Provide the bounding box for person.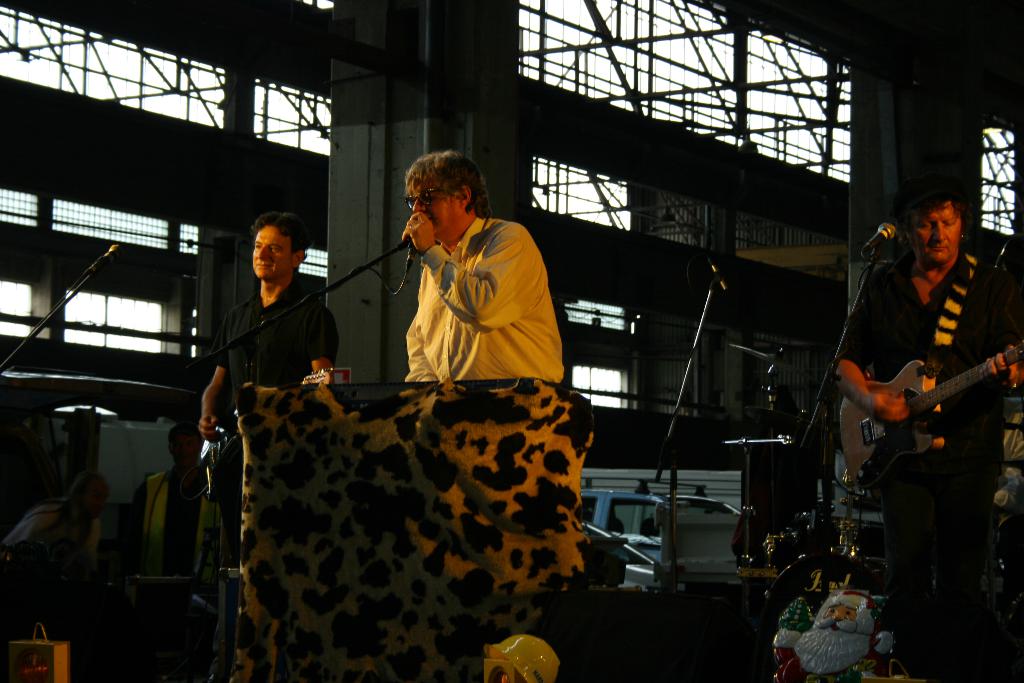
<region>194, 213, 340, 616</region>.
